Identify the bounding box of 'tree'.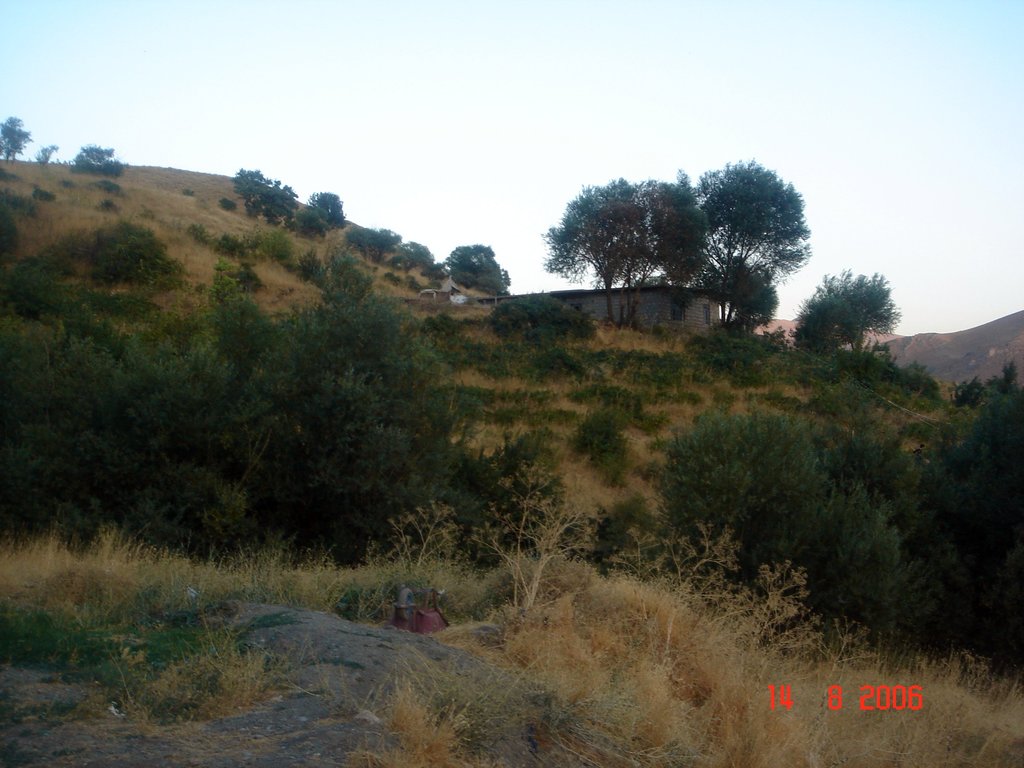
[x1=643, y1=400, x2=854, y2=588].
